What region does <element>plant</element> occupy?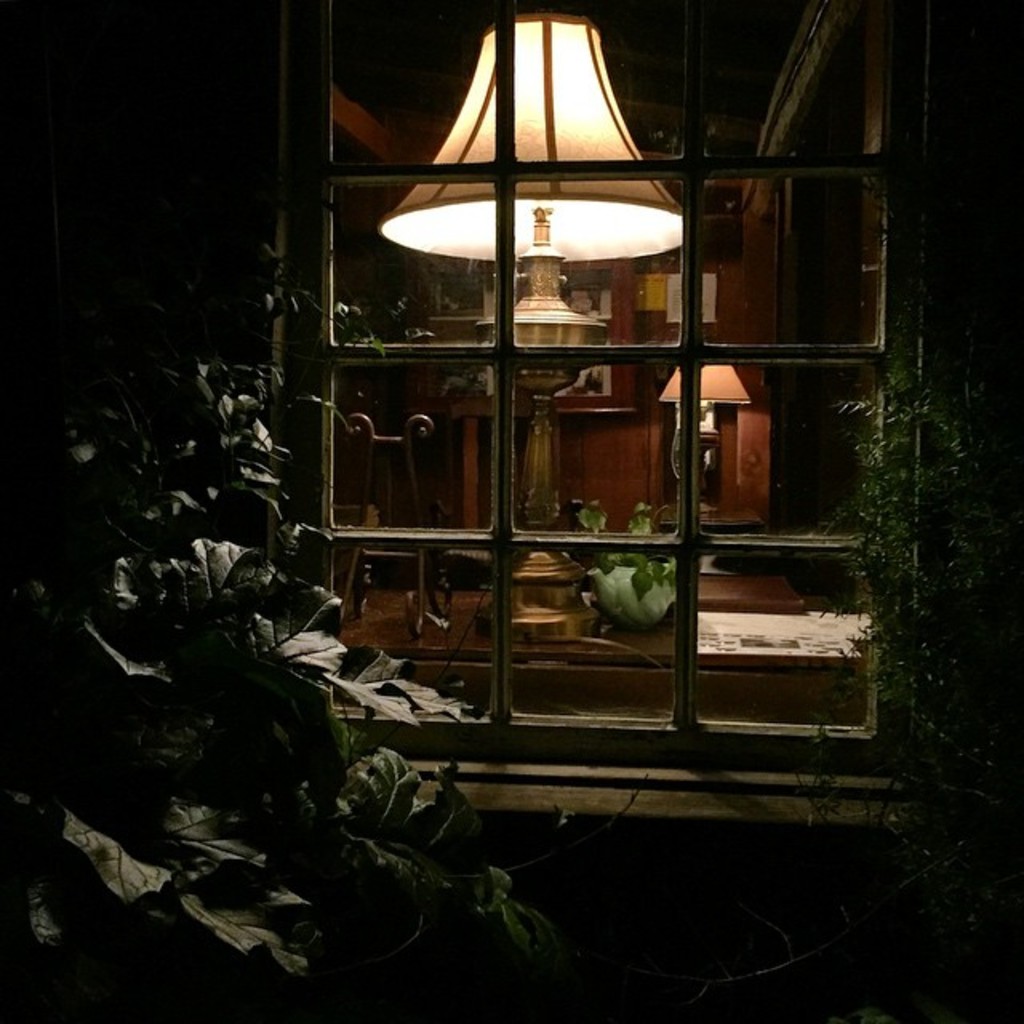
(x1=35, y1=195, x2=354, y2=939).
